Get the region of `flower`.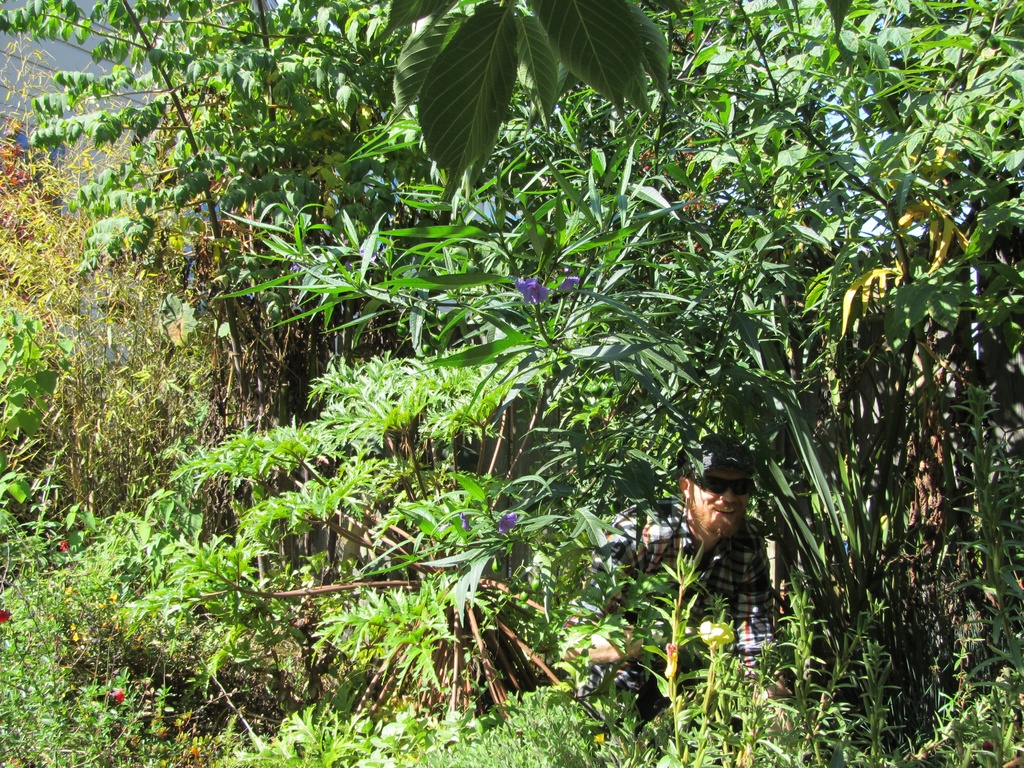
bbox=(0, 614, 11, 625).
